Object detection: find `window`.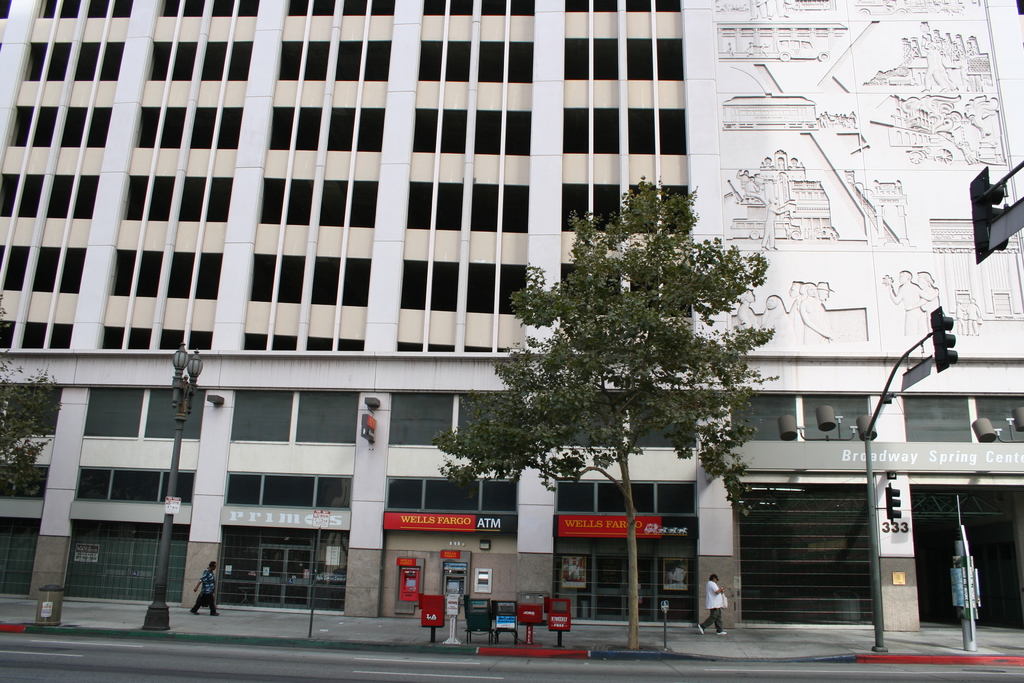
<region>83, 389, 207, 439</region>.
